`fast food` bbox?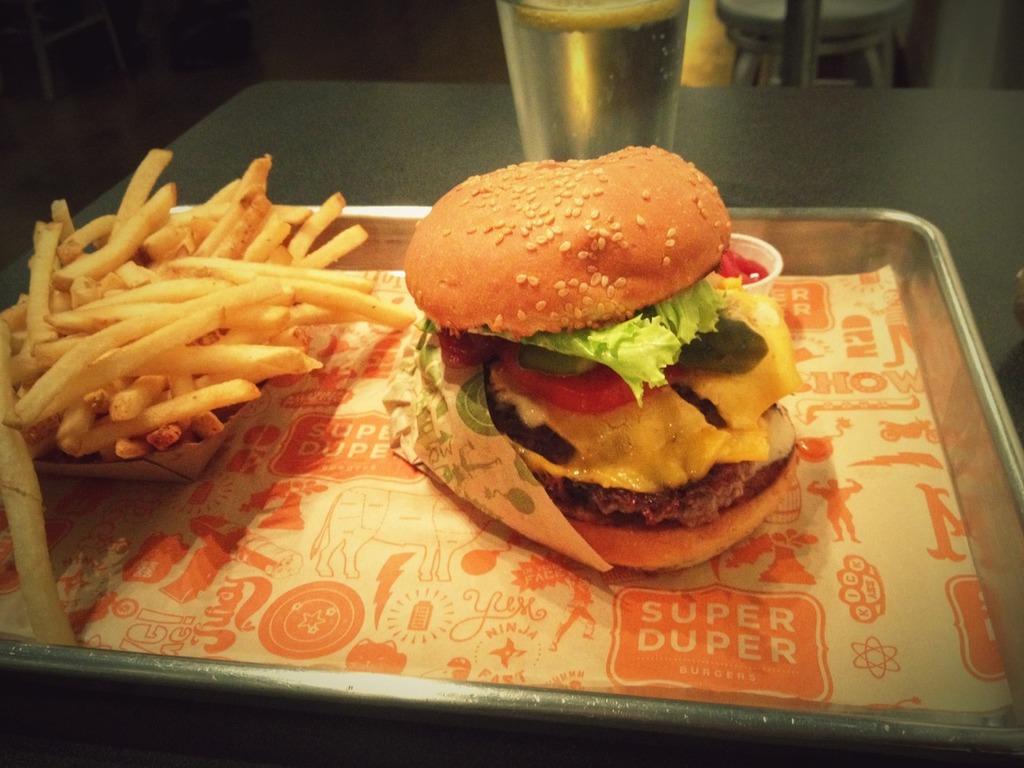
112 150 172 236
